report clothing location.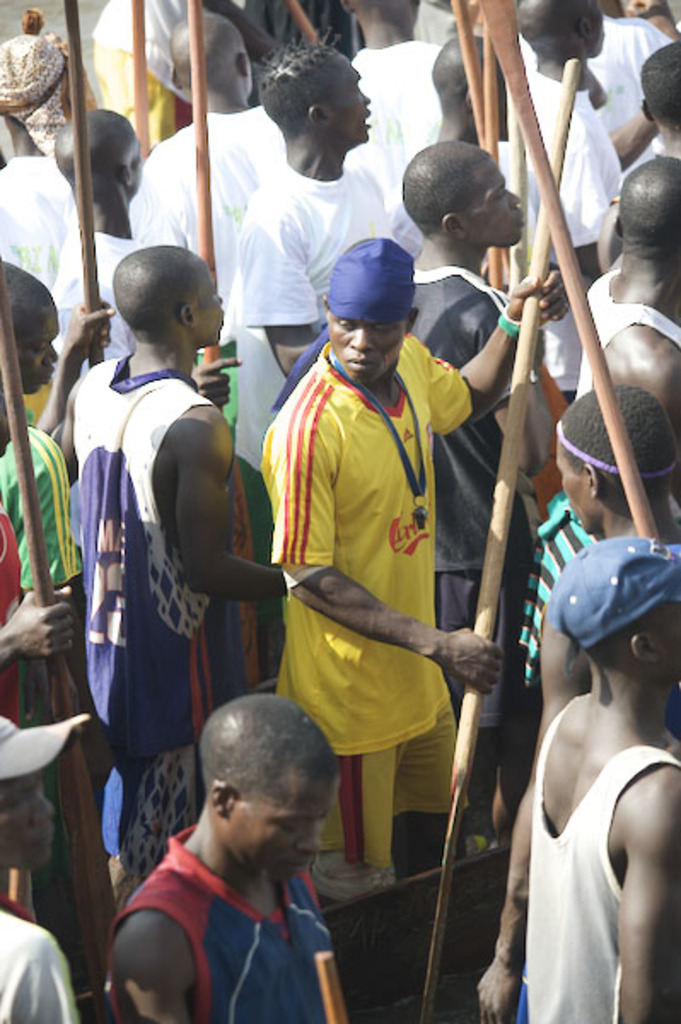
Report: region(500, 722, 679, 1022).
